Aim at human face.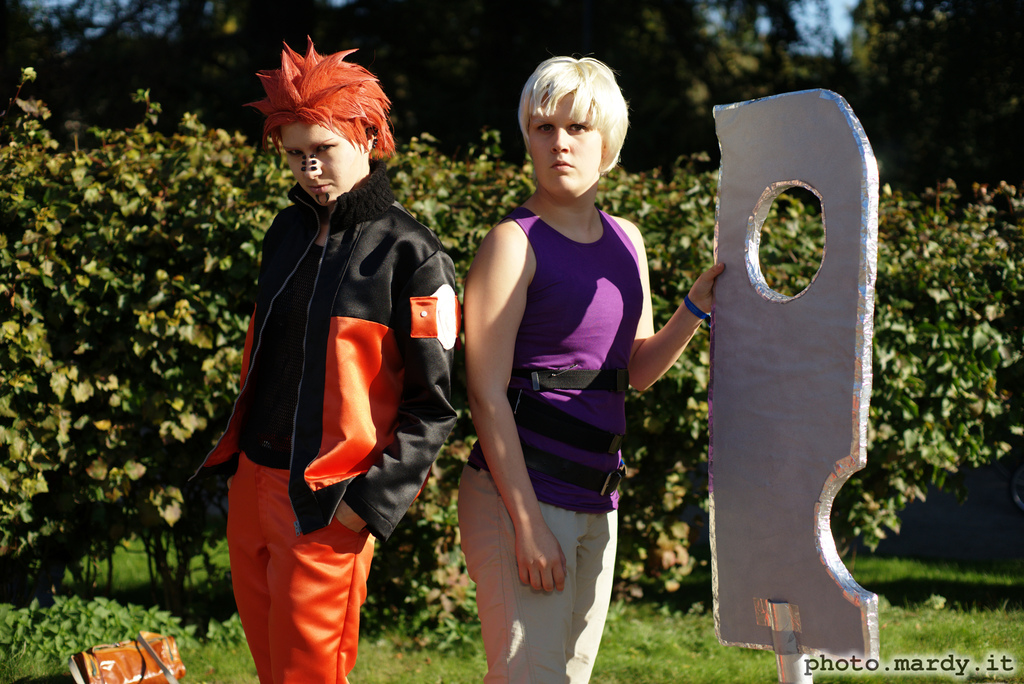
Aimed at 282:117:365:204.
